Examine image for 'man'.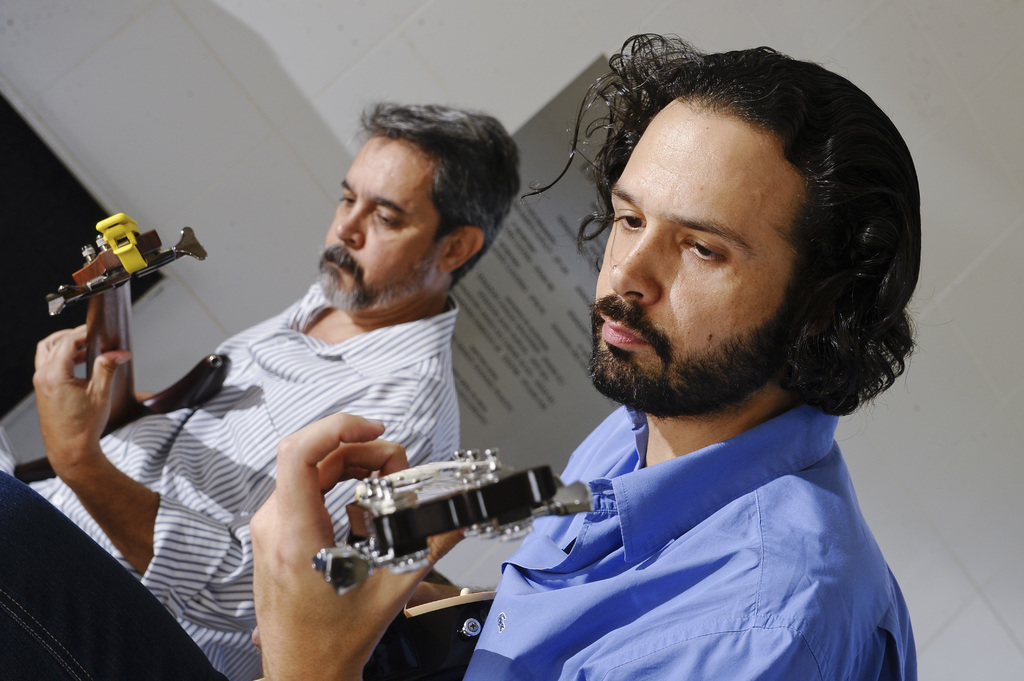
Examination result: [387,53,950,669].
